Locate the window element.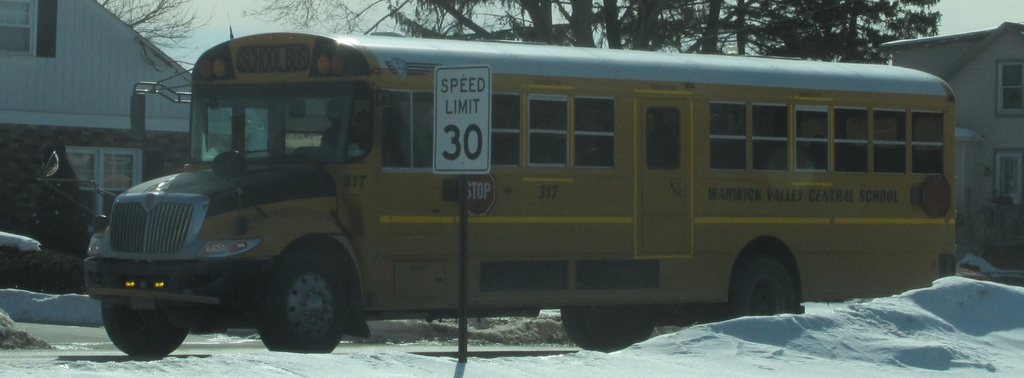
Element bbox: {"left": 996, "top": 147, "right": 1023, "bottom": 210}.
